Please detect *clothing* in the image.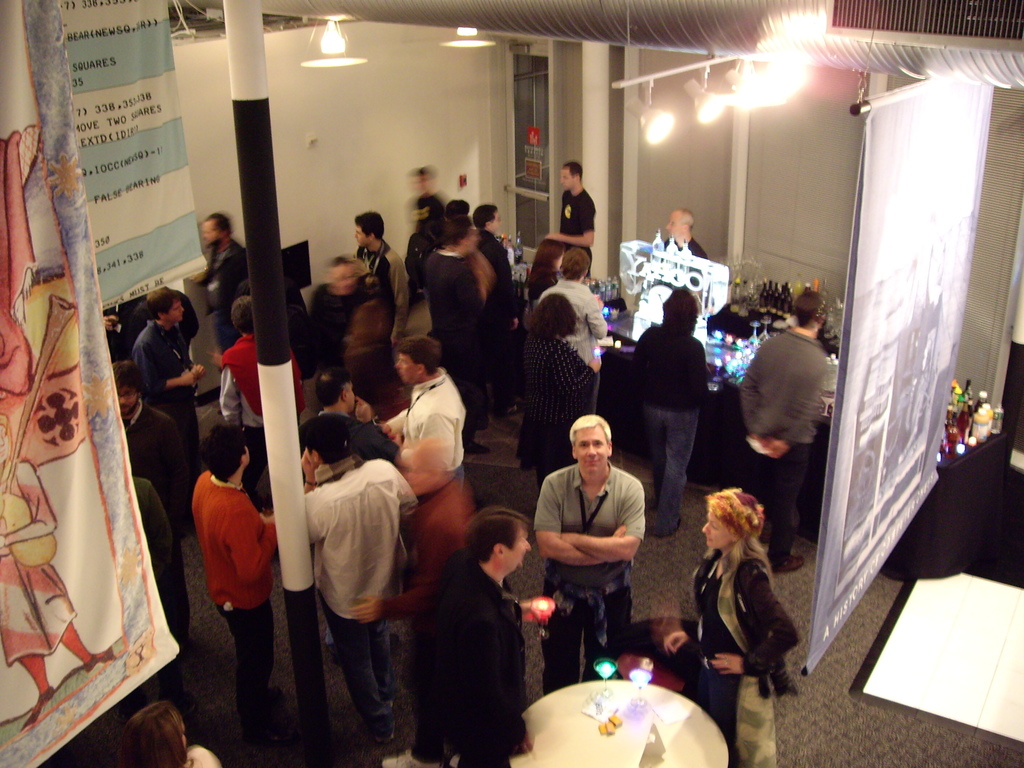
detection(118, 481, 184, 576).
